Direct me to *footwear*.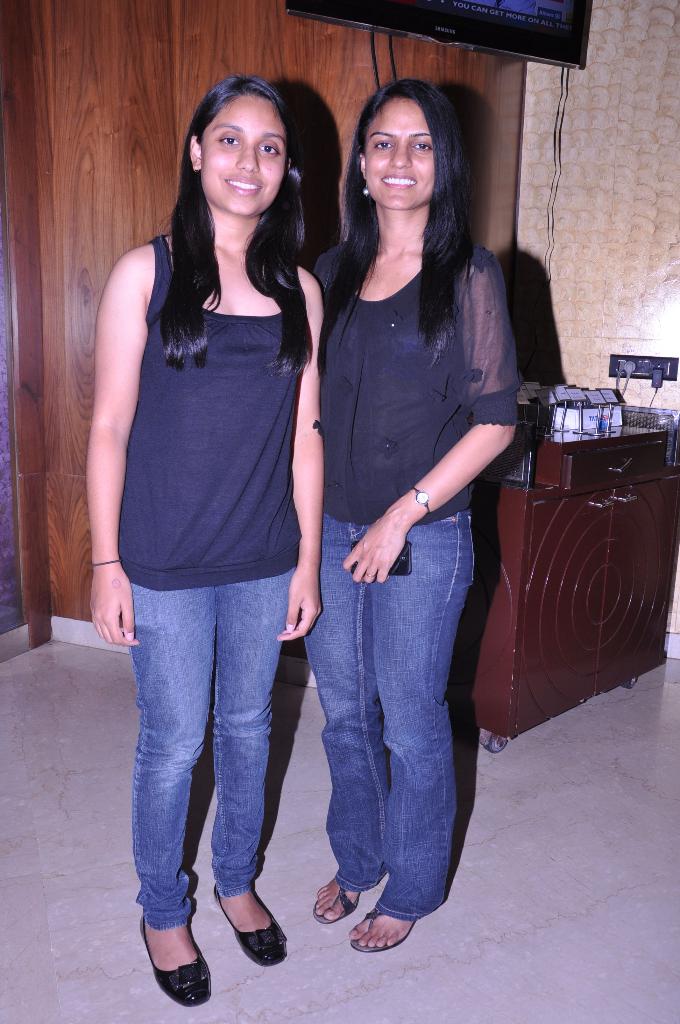
Direction: (x1=142, y1=922, x2=214, y2=1005).
